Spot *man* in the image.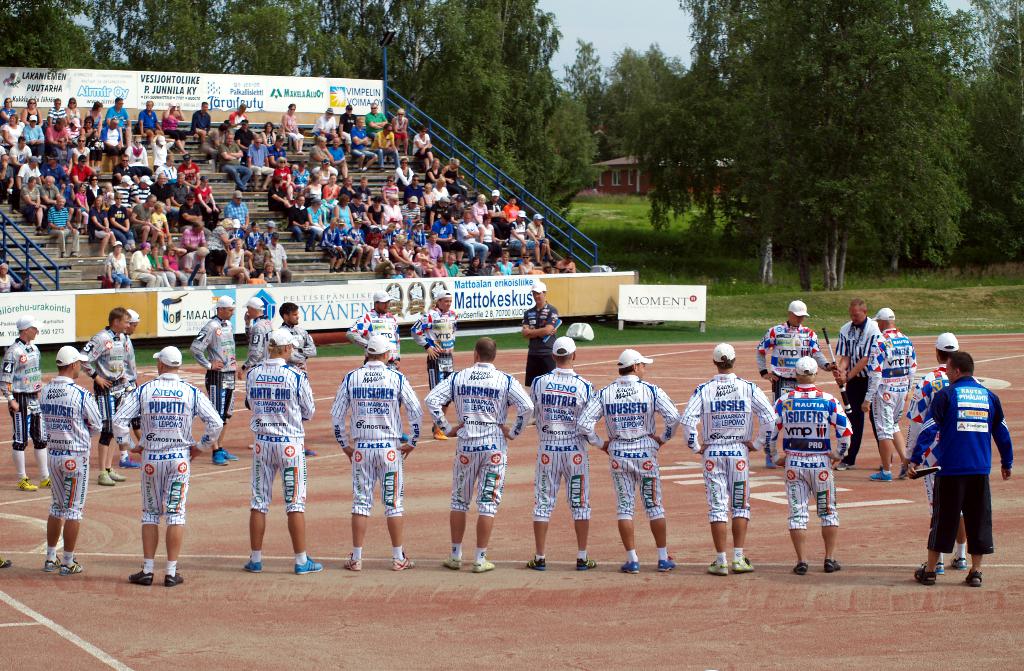
*man* found at left=316, top=106, right=347, bottom=144.
